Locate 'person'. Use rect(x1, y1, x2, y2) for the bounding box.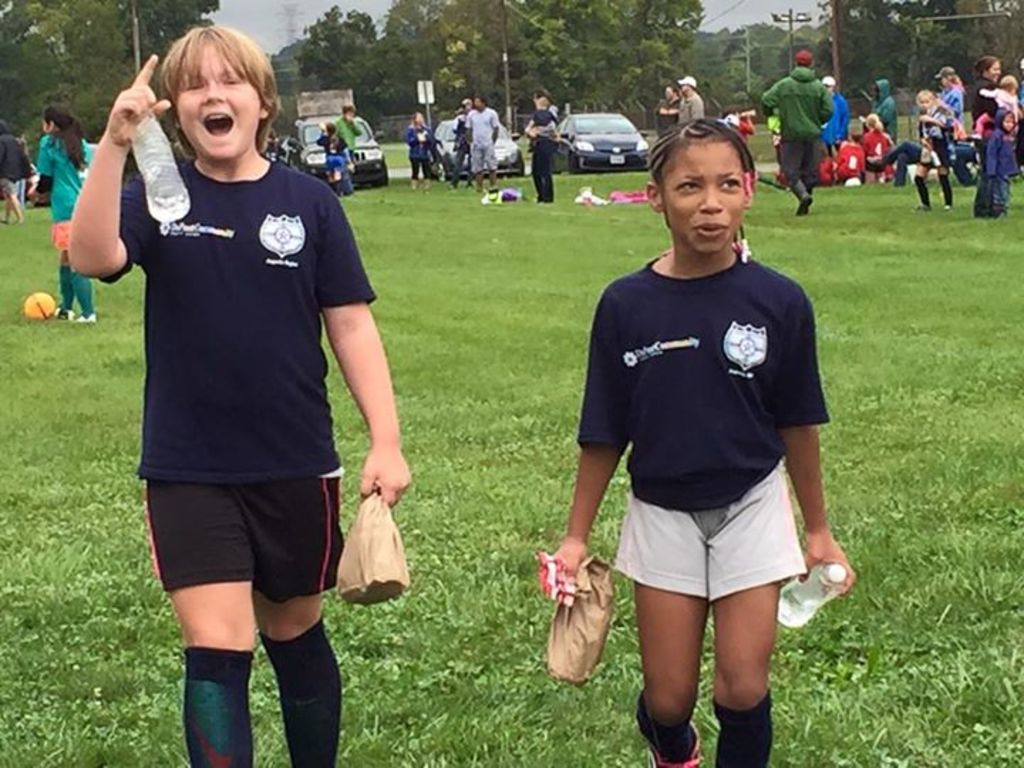
rect(316, 122, 357, 193).
